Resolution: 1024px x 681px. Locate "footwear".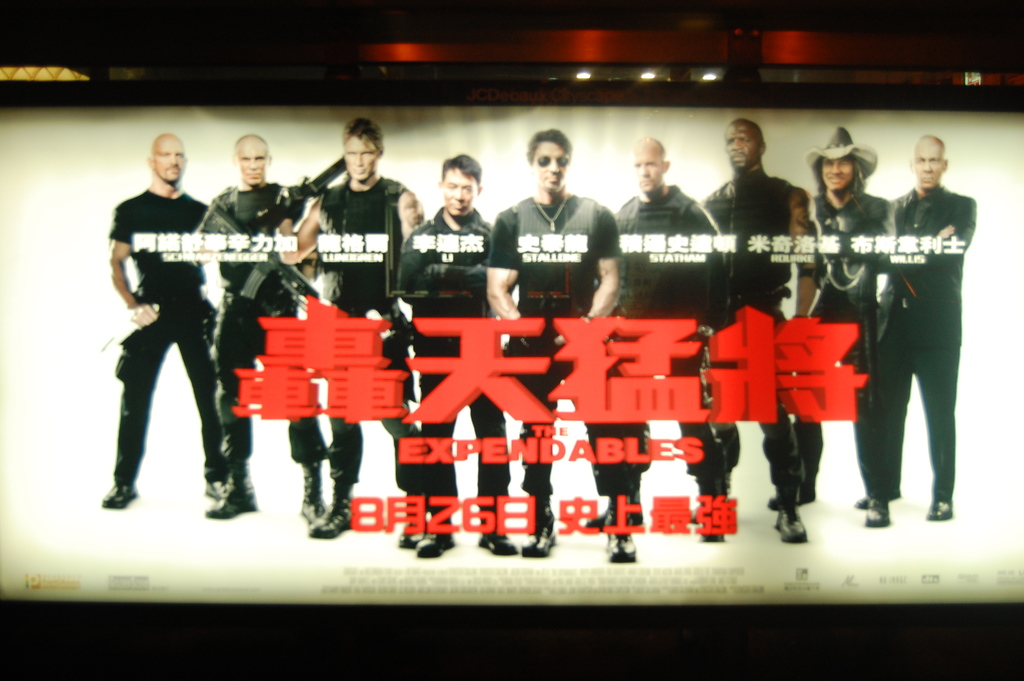
left=519, top=508, right=556, bottom=558.
